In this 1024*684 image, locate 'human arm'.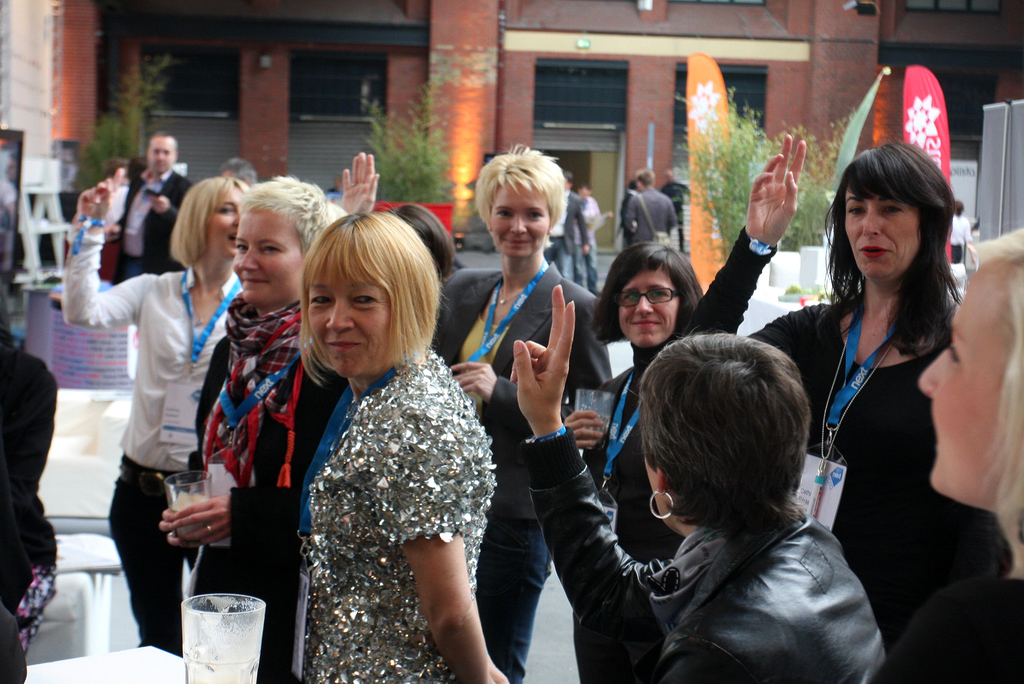
Bounding box: Rect(65, 164, 131, 252).
